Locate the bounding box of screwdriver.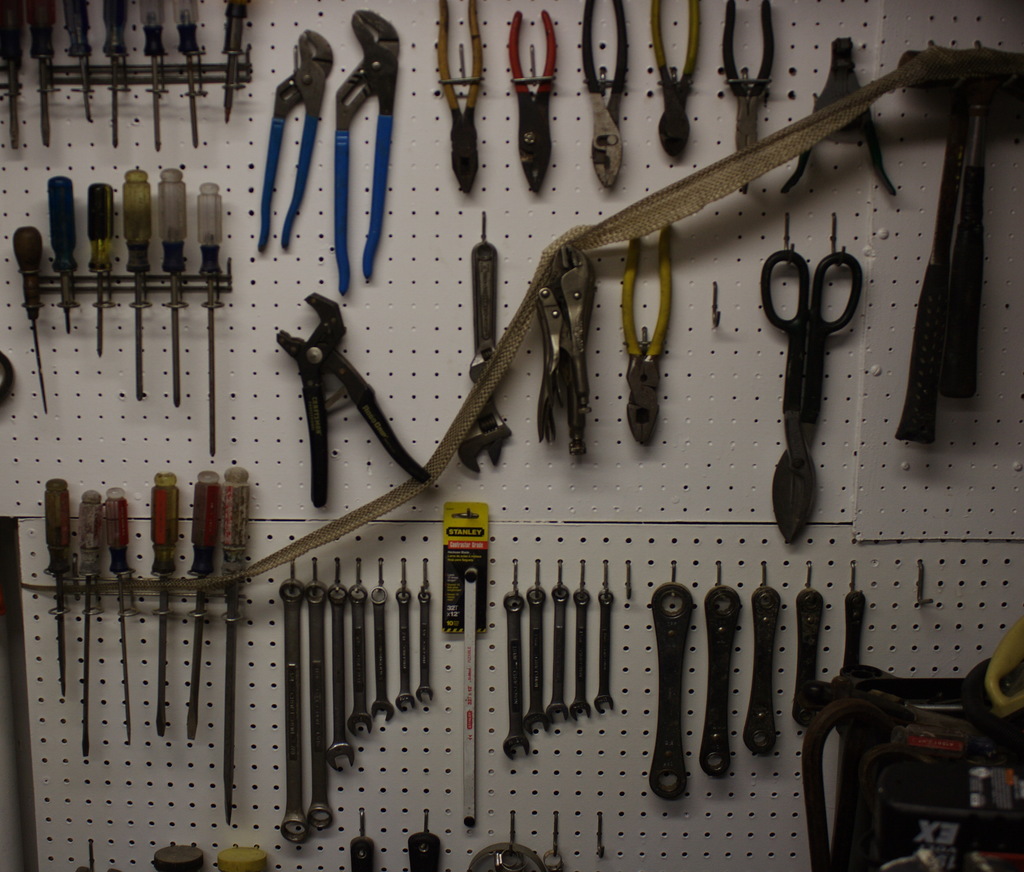
Bounding box: [x1=83, y1=491, x2=101, y2=759].
